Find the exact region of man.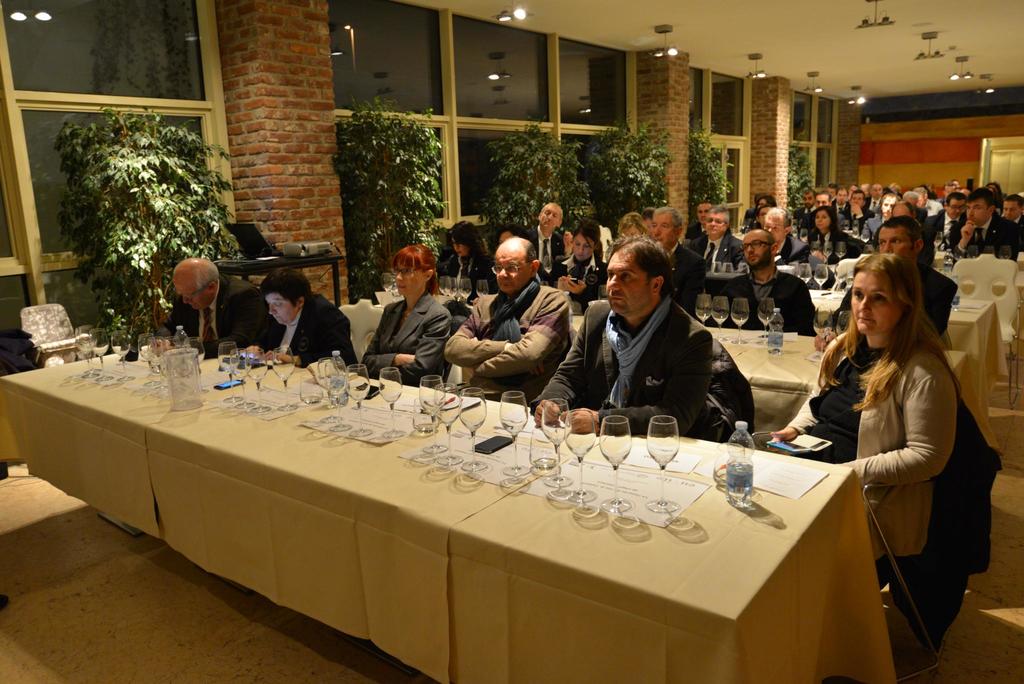
Exact region: left=792, top=190, right=815, bottom=224.
